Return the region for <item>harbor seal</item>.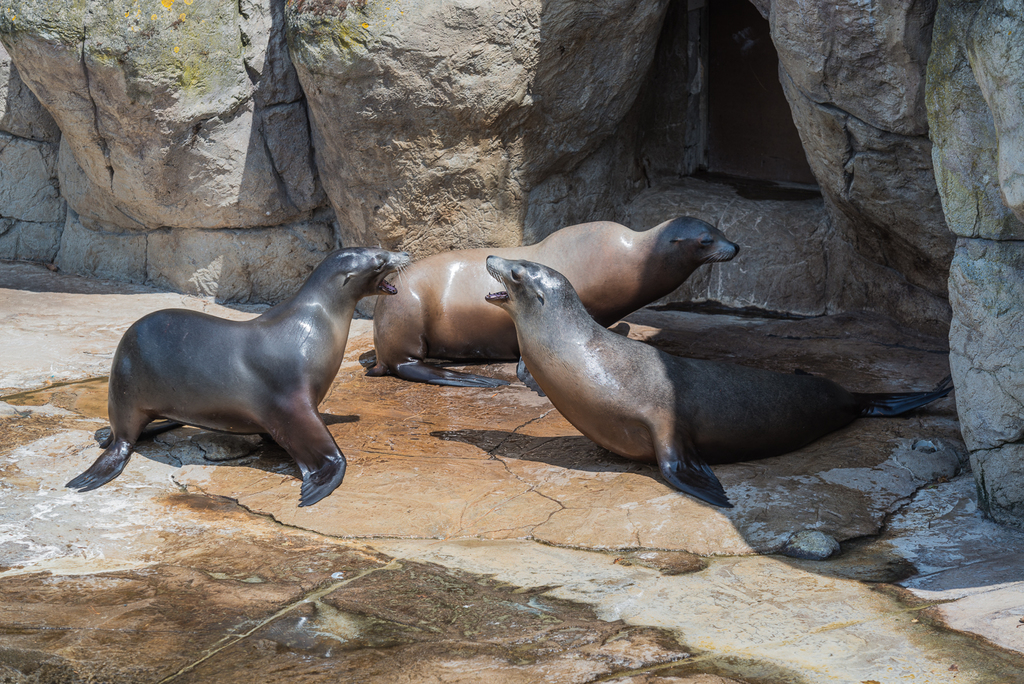
{"x1": 61, "y1": 240, "x2": 411, "y2": 509}.
